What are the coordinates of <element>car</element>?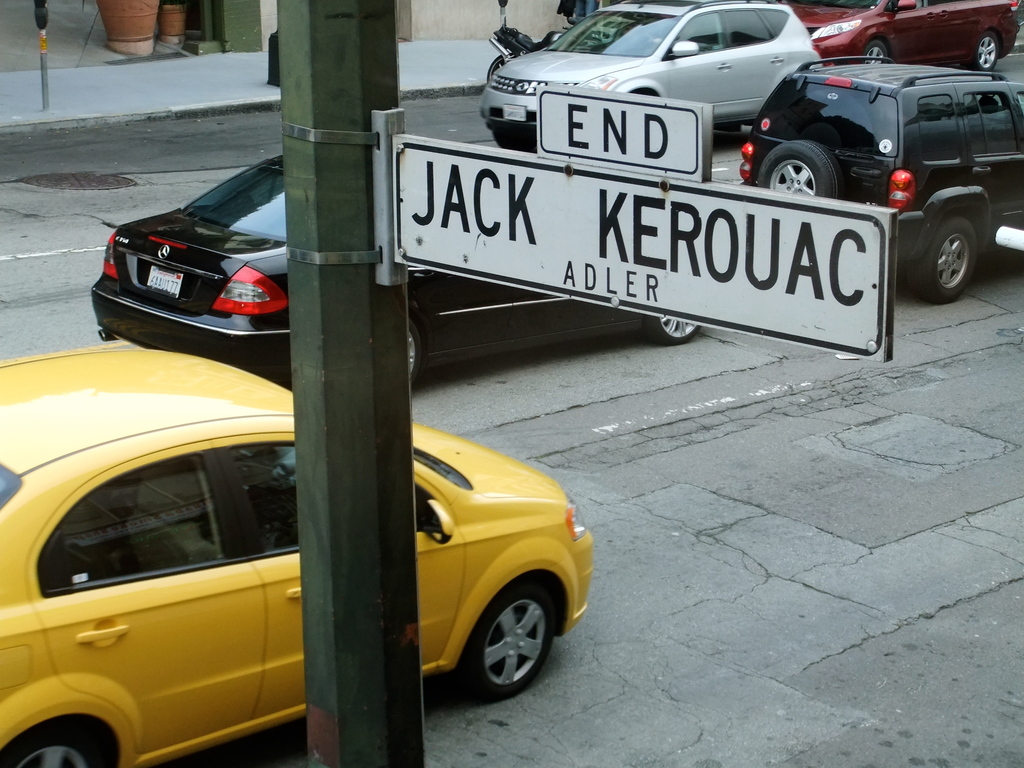
pyautogui.locateOnScreen(91, 151, 706, 388).
